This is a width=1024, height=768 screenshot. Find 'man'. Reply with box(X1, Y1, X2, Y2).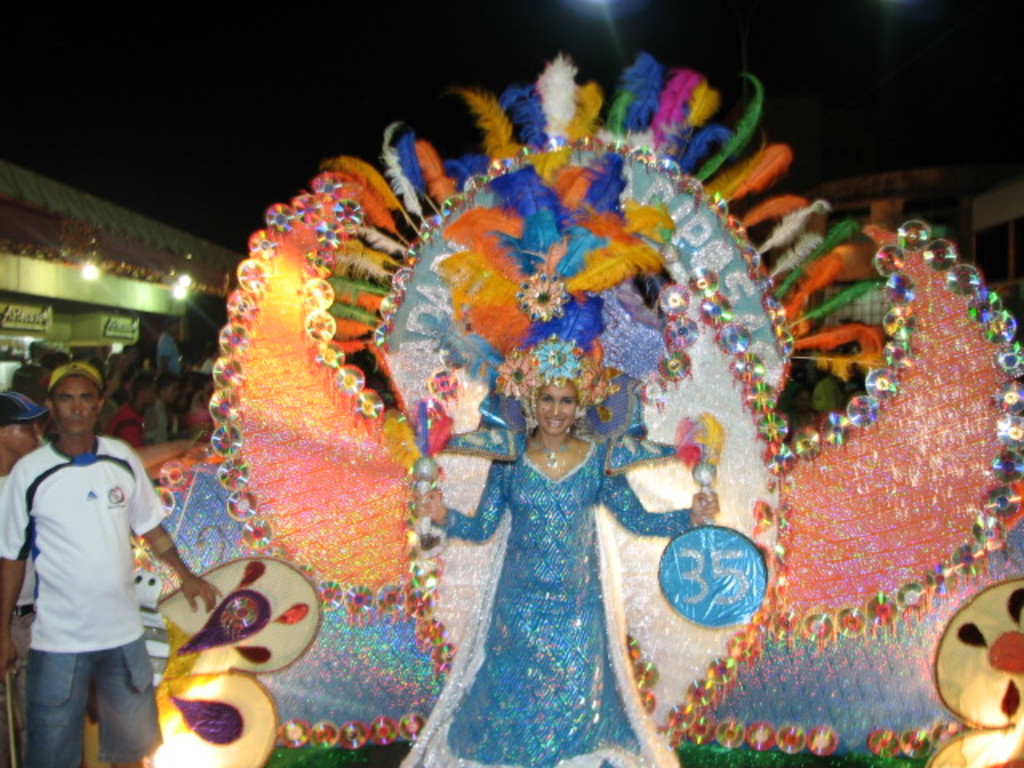
box(0, 392, 46, 766).
